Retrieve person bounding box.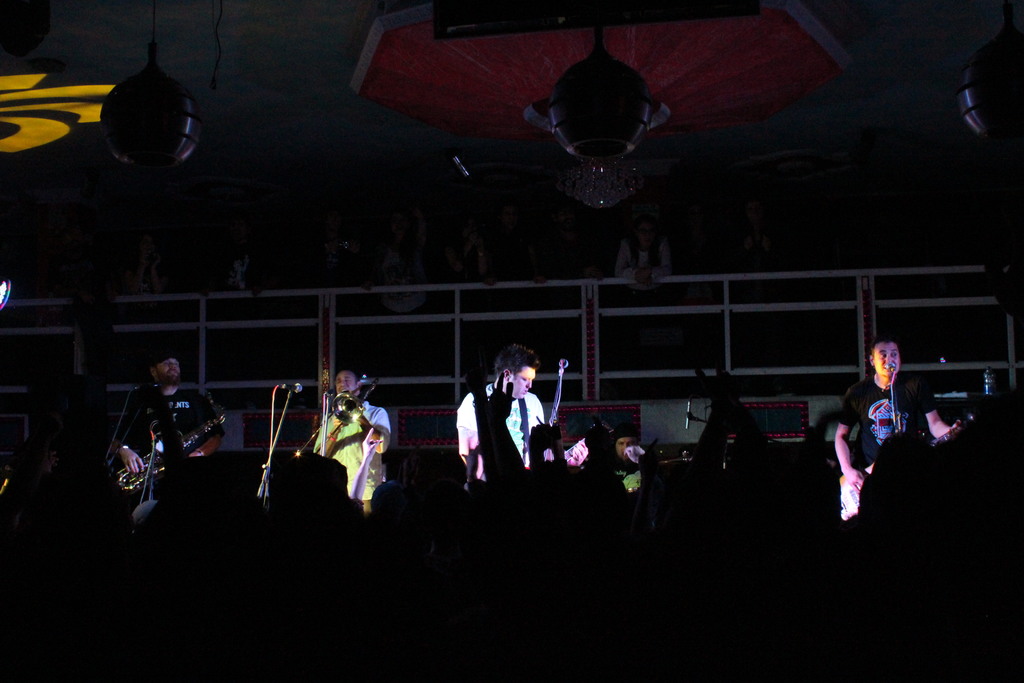
Bounding box: region(467, 345, 556, 503).
